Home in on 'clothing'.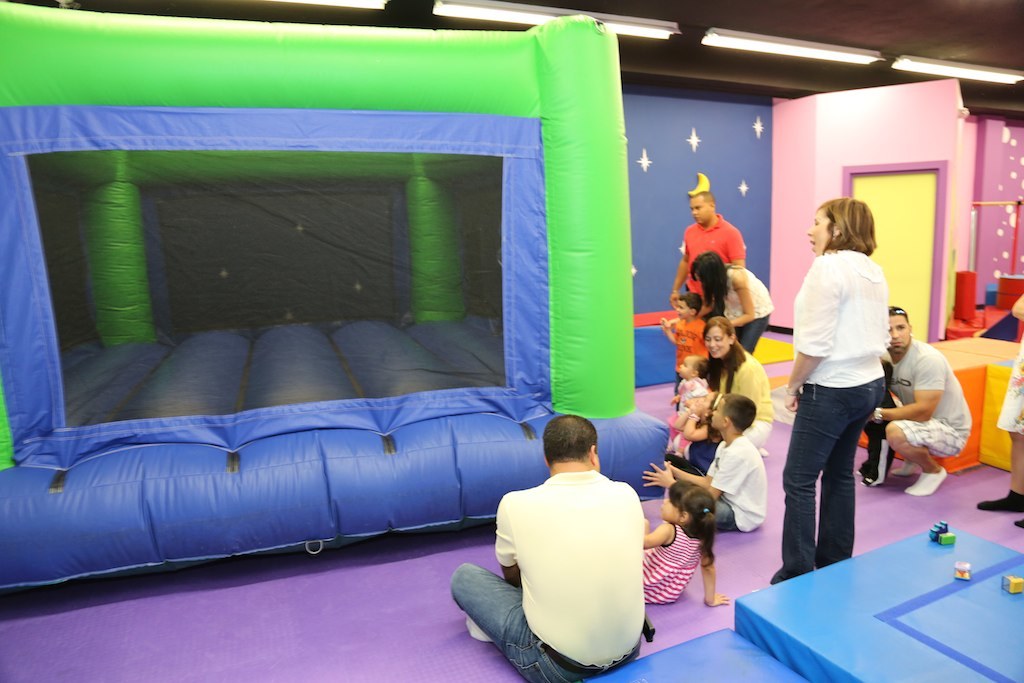
Homed in at rect(997, 345, 1023, 437).
